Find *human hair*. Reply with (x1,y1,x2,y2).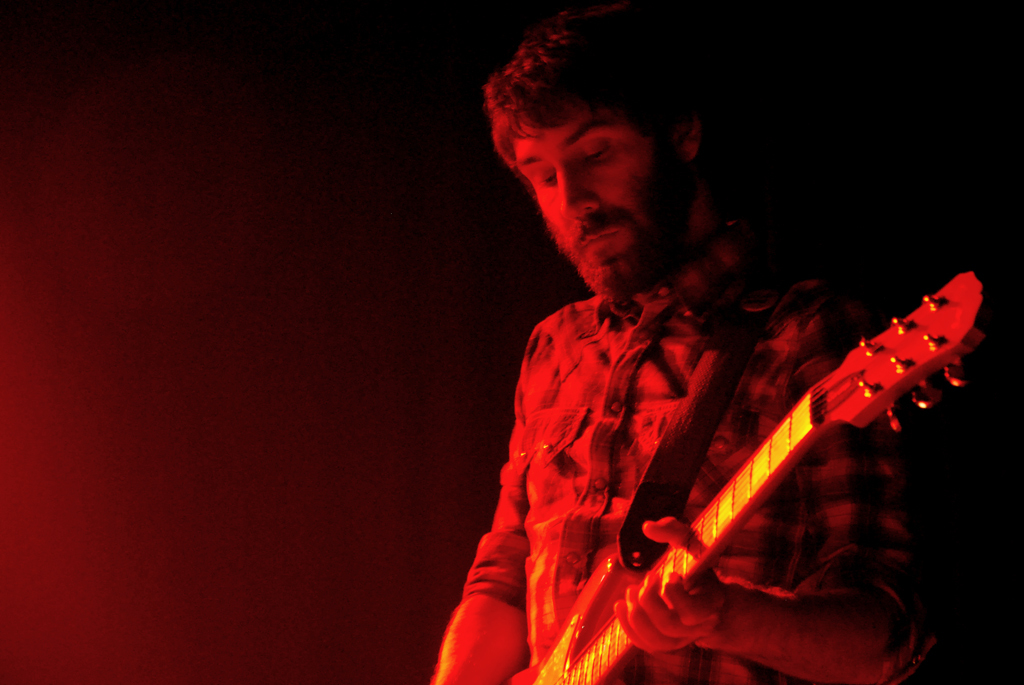
(482,0,759,183).
